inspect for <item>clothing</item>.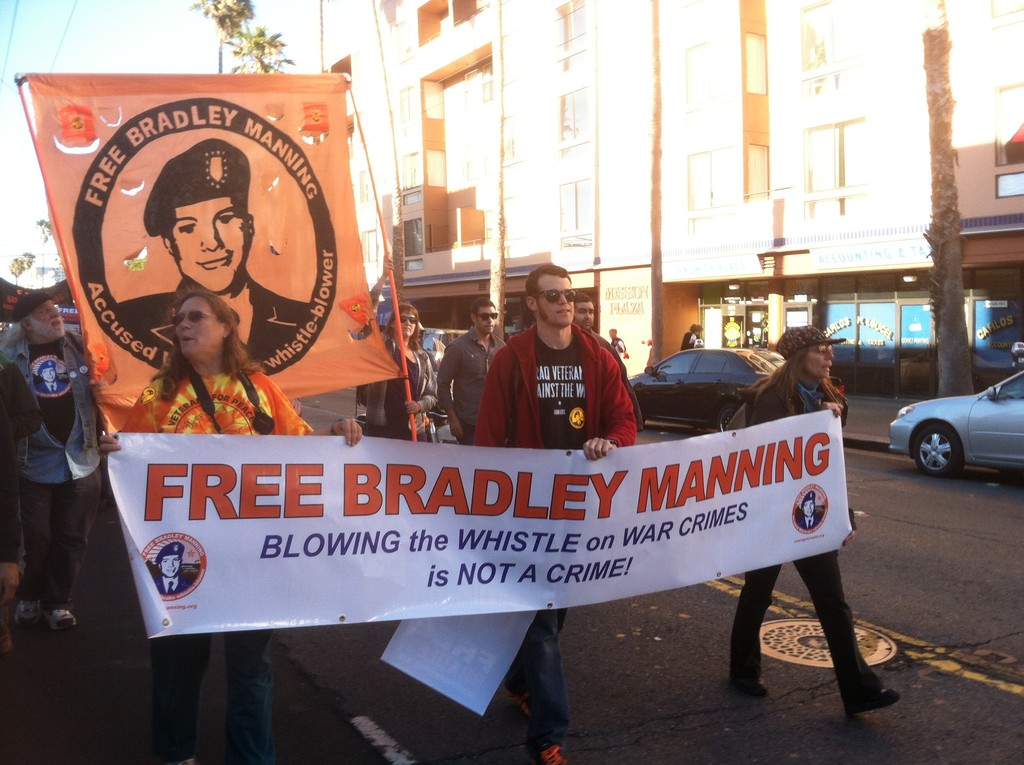
Inspection: BBox(365, 330, 436, 442).
